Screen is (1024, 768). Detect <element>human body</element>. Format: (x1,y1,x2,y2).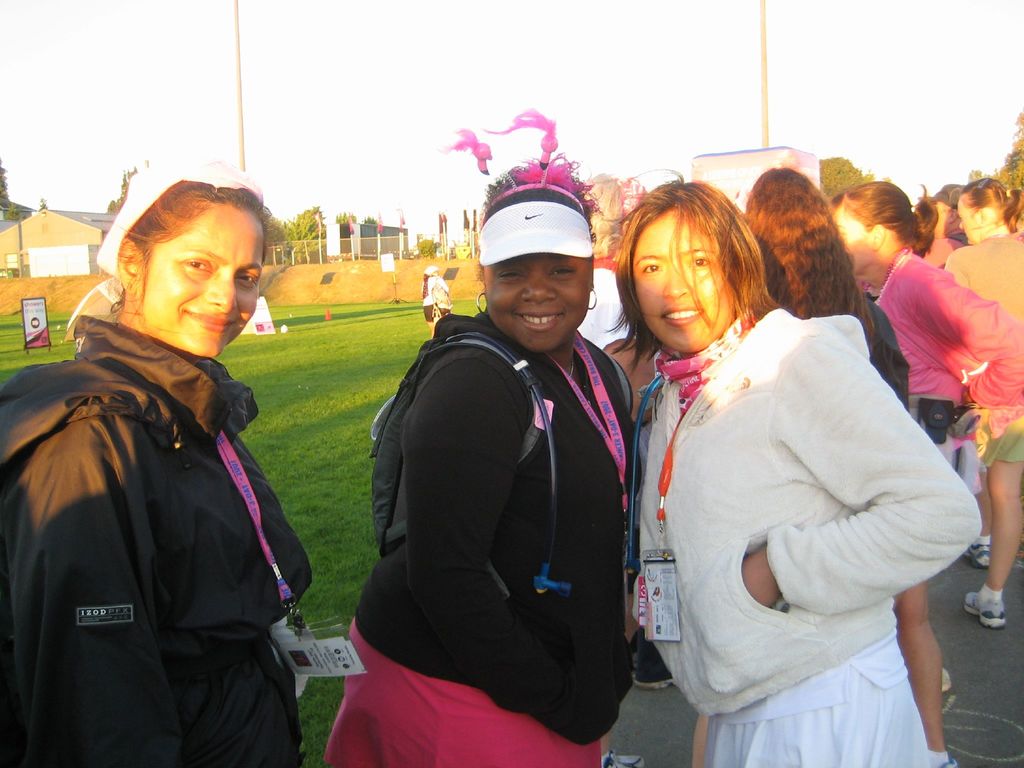
(940,176,1023,627).
